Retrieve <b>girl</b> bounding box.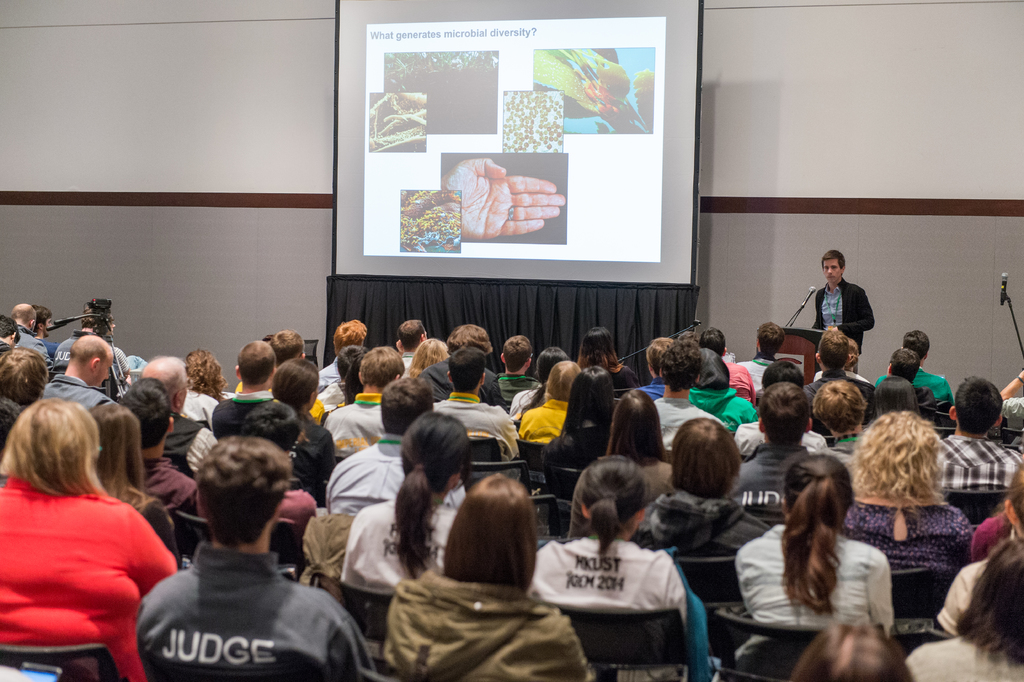
Bounding box: pyautogui.locateOnScreen(734, 454, 894, 674).
